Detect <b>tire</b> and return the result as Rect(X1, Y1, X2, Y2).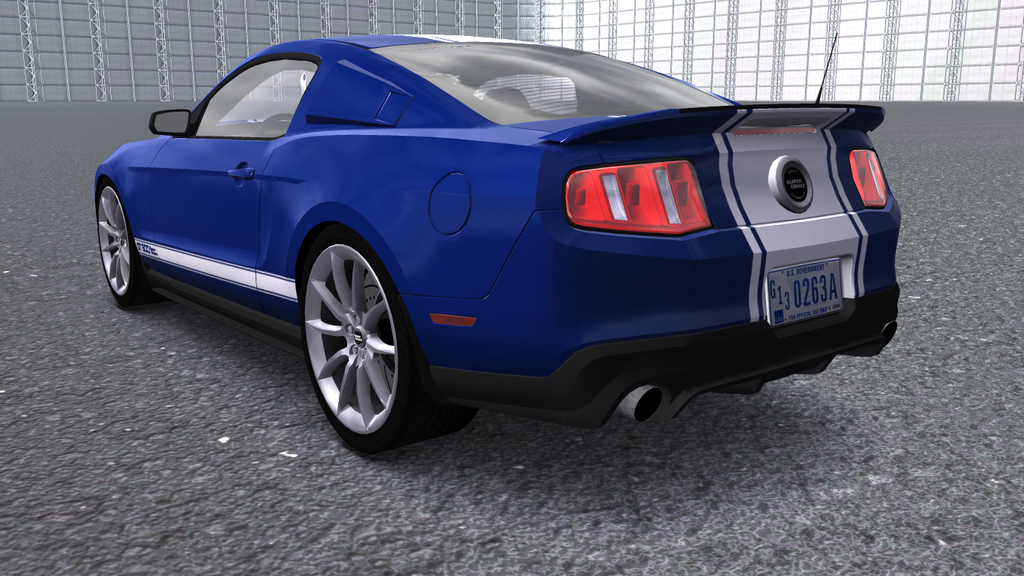
Rect(89, 177, 144, 301).
